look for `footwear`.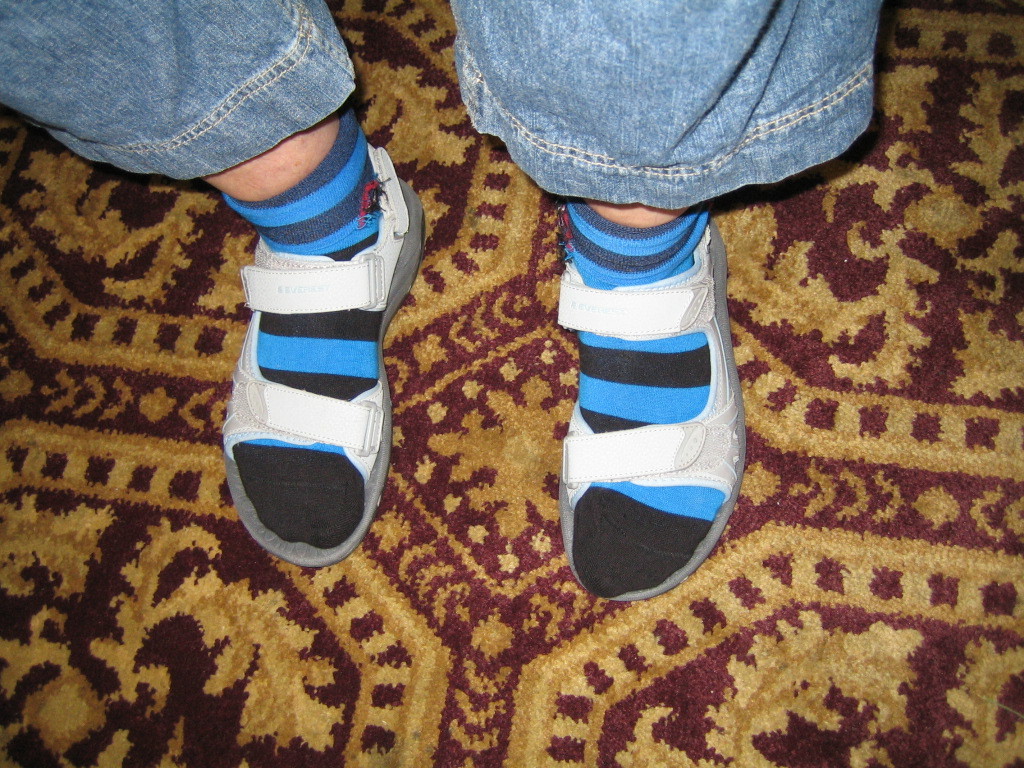
Found: (left=556, top=210, right=748, bottom=599).
